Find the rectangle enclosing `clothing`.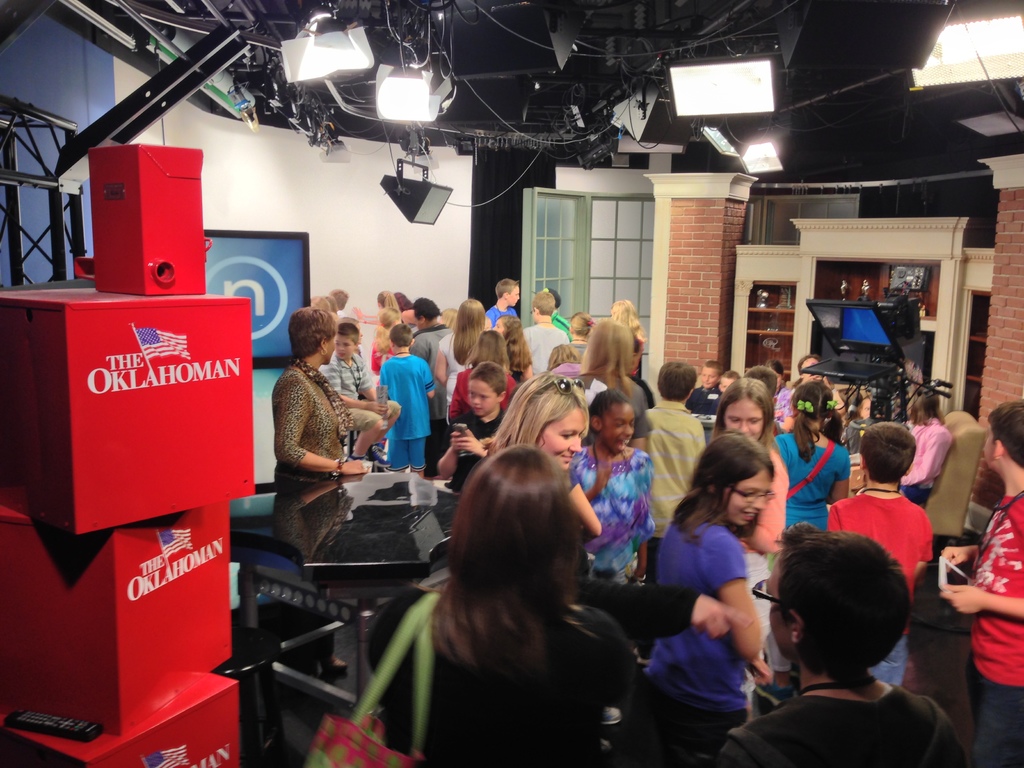
{"left": 575, "top": 367, "right": 640, "bottom": 430}.
